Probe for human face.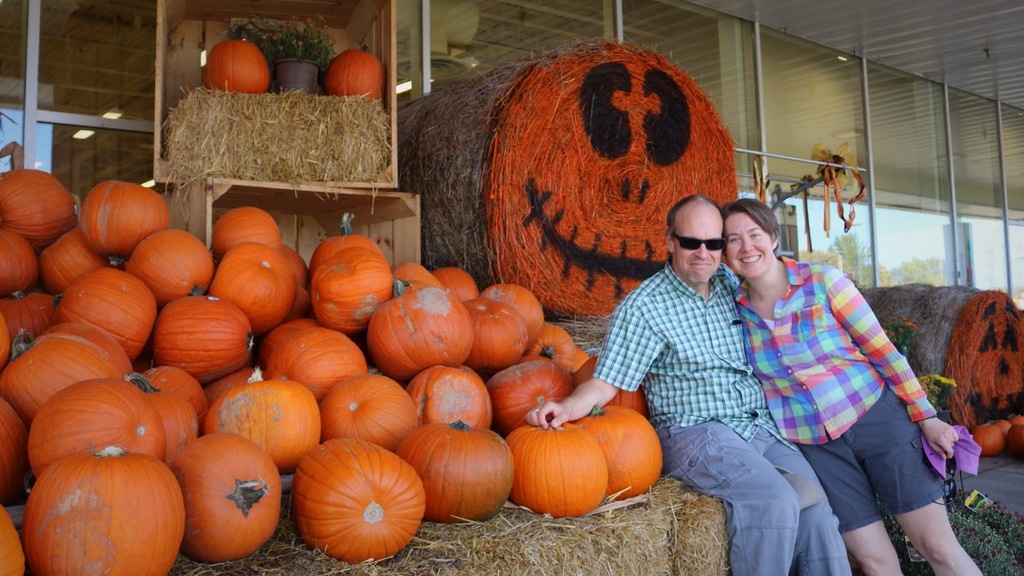
Probe result: 726, 212, 774, 278.
